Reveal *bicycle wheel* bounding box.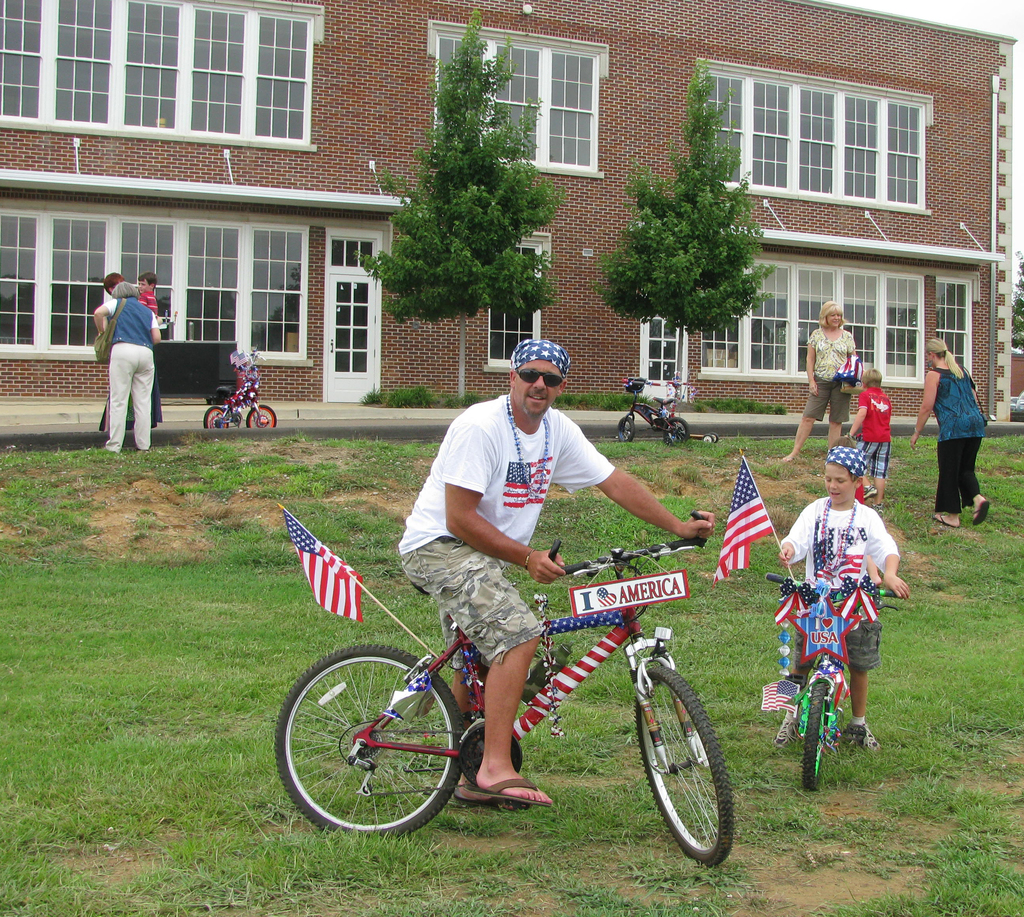
Revealed: BBox(617, 412, 634, 446).
